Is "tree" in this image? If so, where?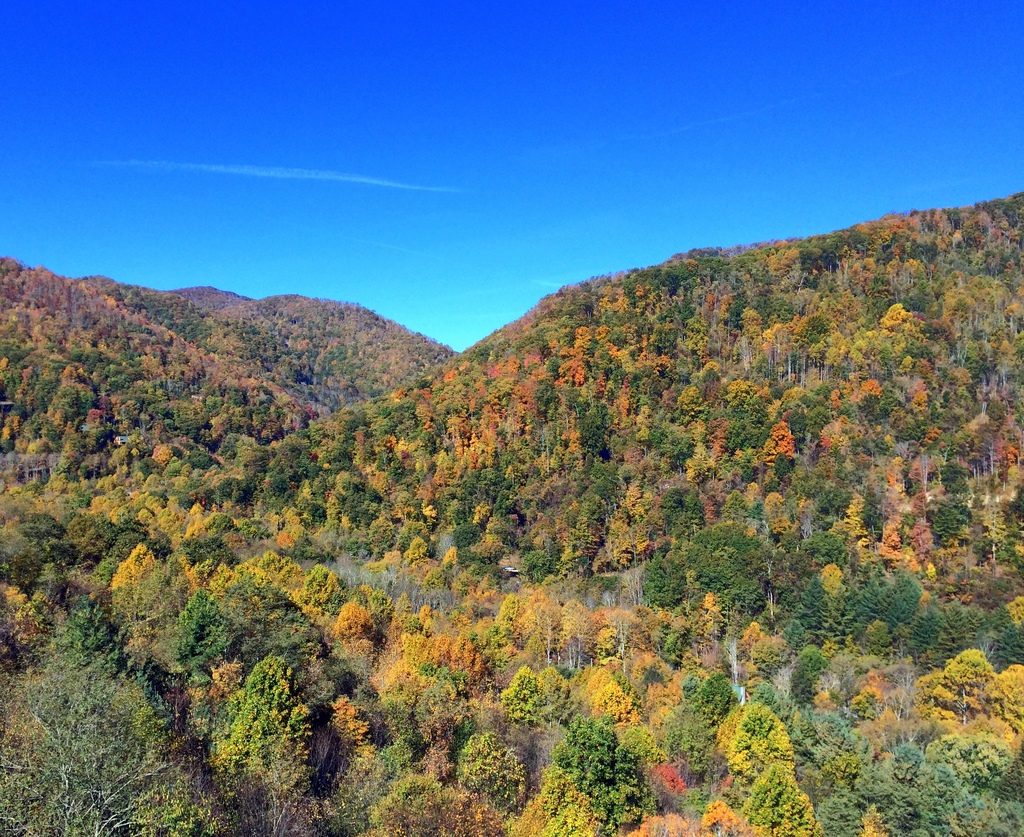
Yes, at (x1=132, y1=550, x2=193, y2=648).
